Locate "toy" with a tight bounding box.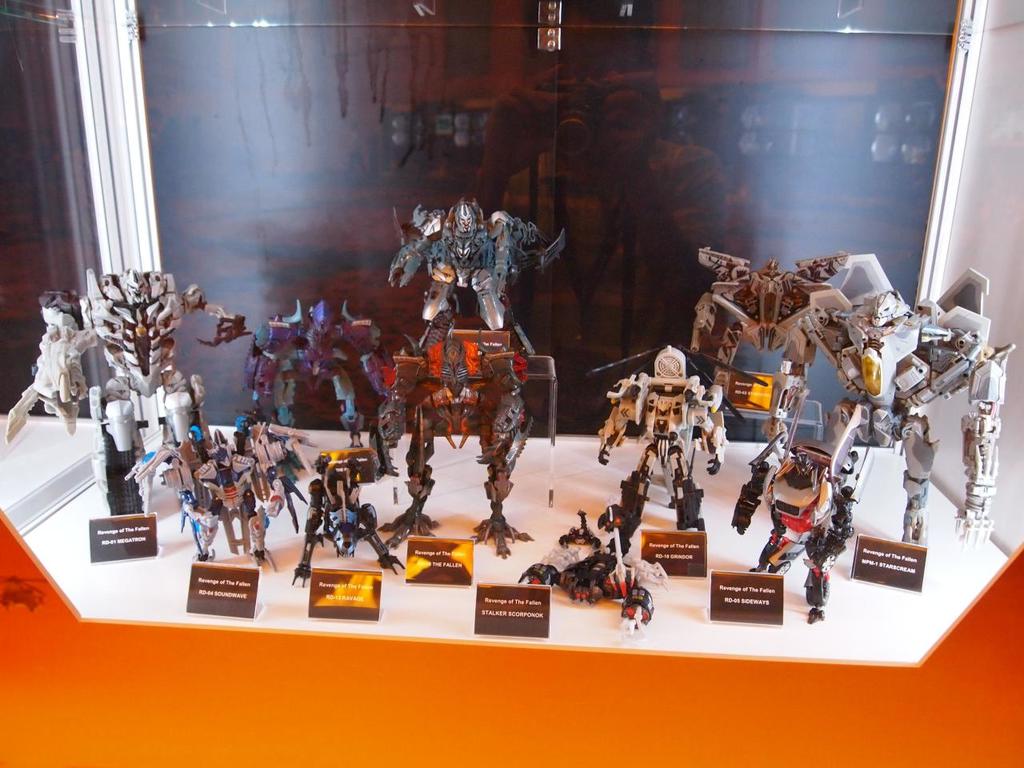
247/297/389/439.
